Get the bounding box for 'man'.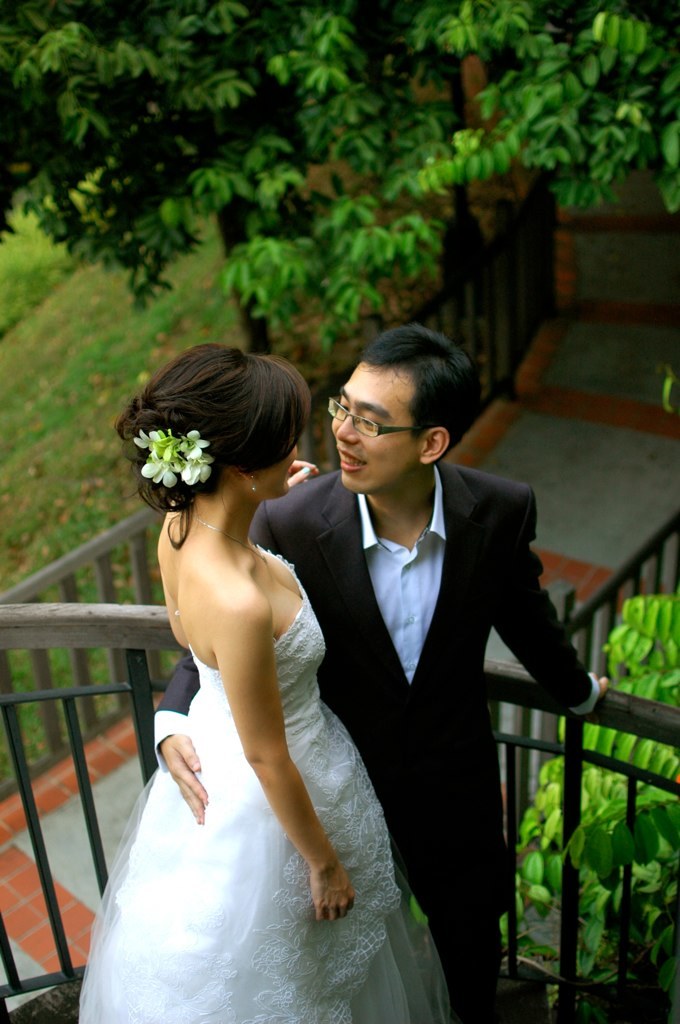
bbox=(155, 322, 607, 1023).
